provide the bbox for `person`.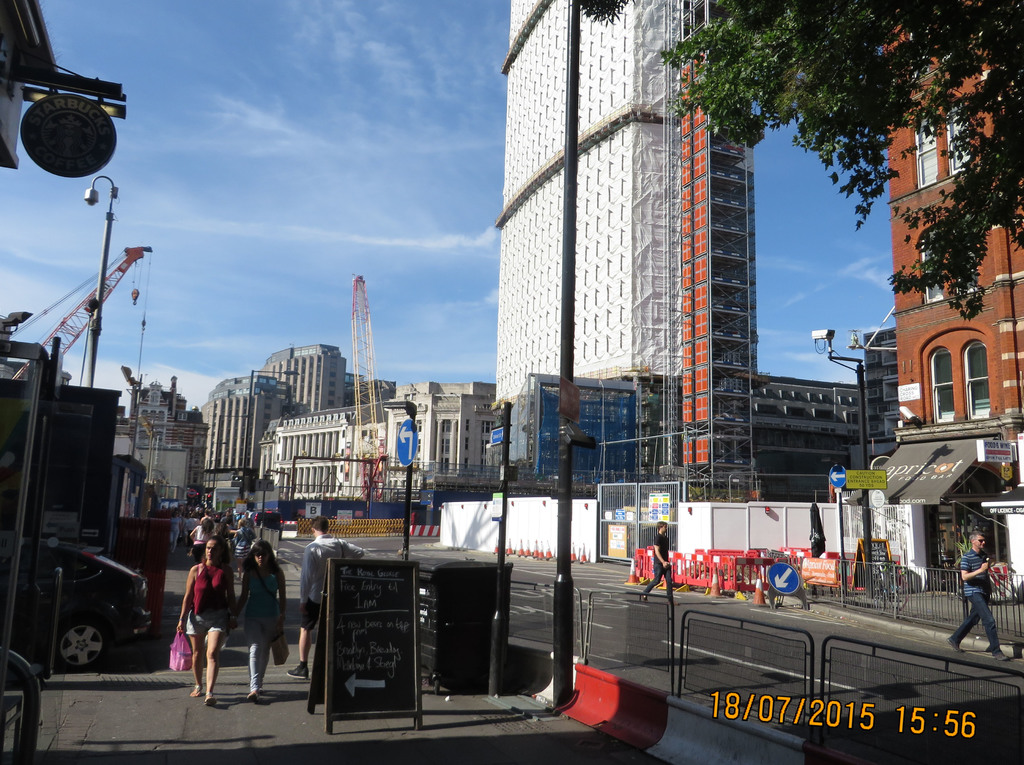
BBox(237, 541, 289, 702).
